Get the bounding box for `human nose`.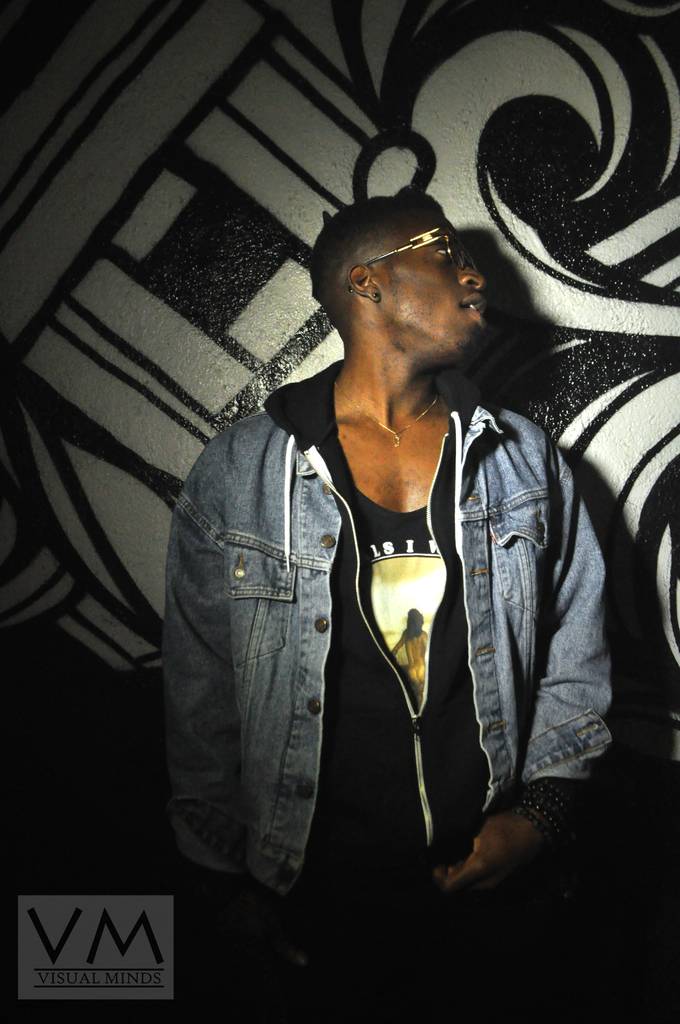
<bbox>462, 261, 485, 287</bbox>.
